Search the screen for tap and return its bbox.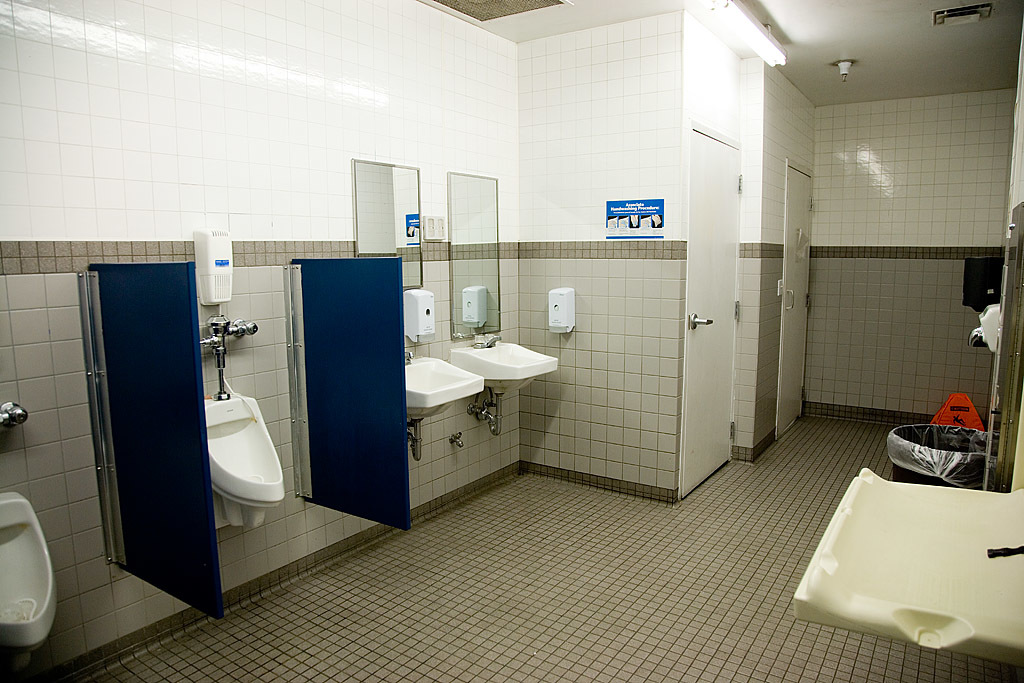
Found: rect(472, 330, 503, 354).
